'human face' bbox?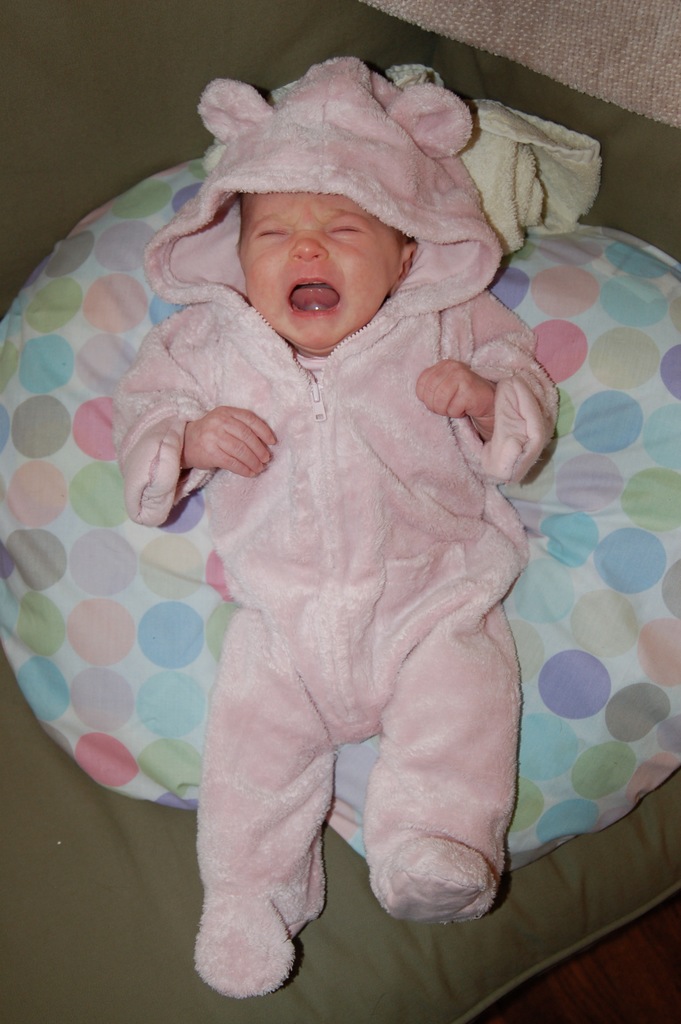
detection(240, 191, 402, 347)
